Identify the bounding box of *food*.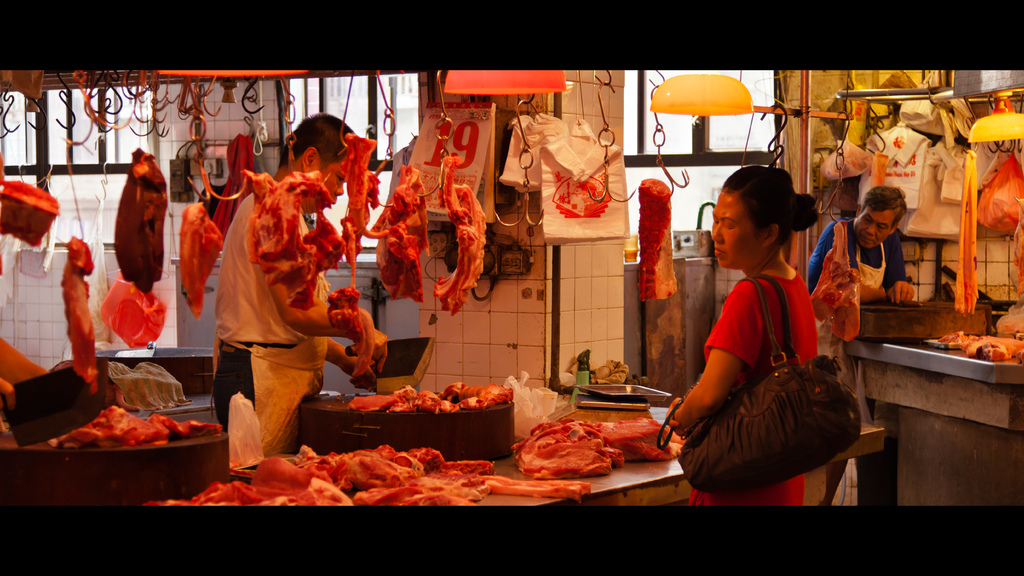
locate(808, 218, 863, 341).
